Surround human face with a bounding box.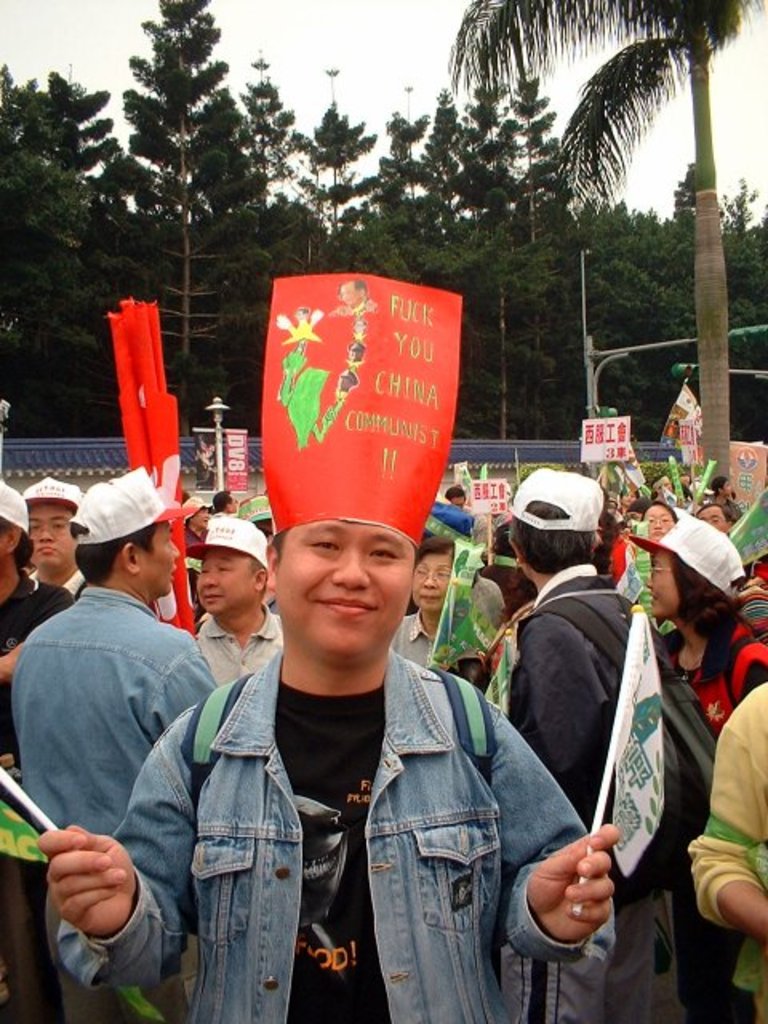
[339,282,362,302].
